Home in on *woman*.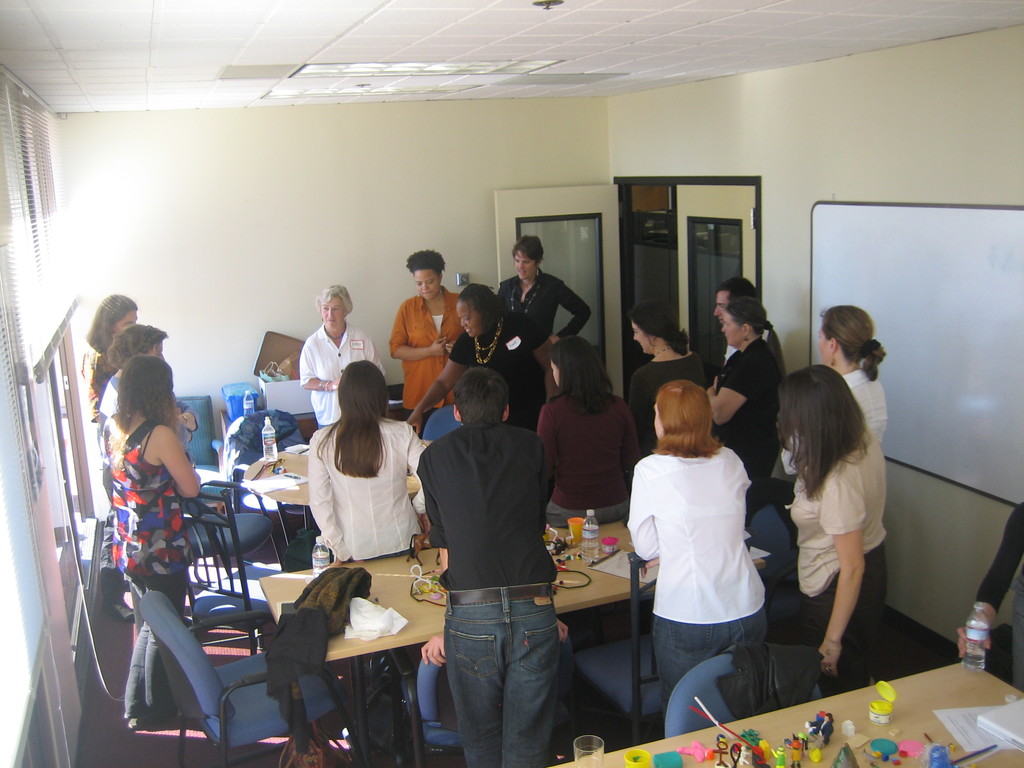
Homed in at (left=765, top=368, right=909, bottom=690).
